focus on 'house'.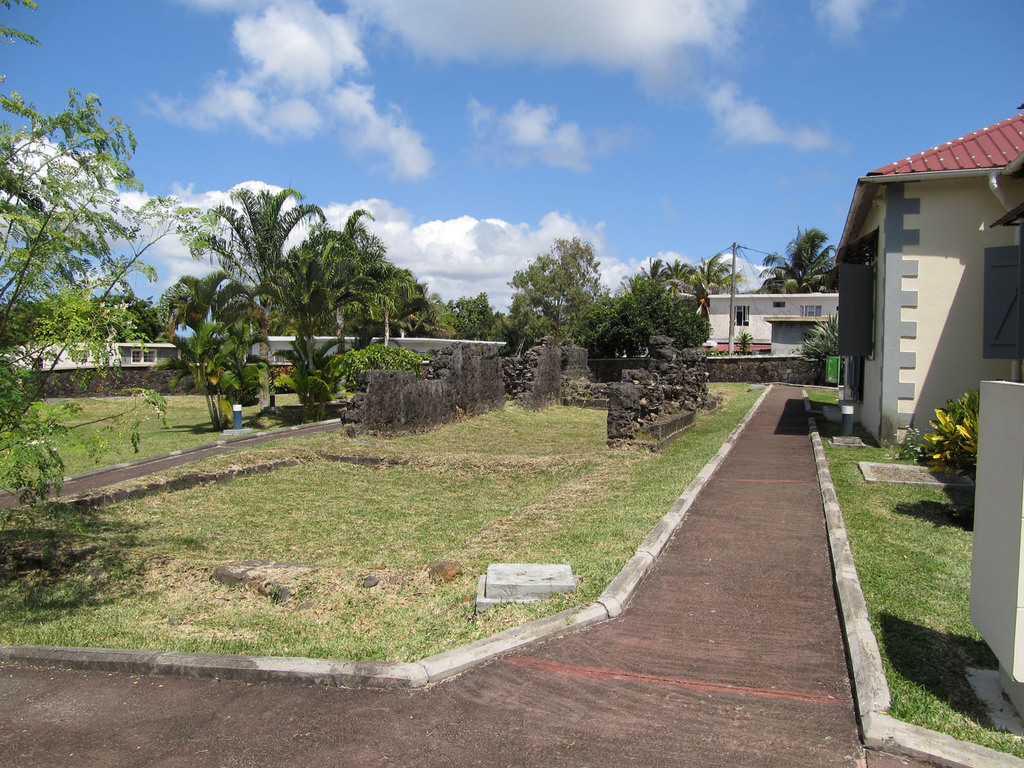
Focused at 240, 328, 511, 367.
